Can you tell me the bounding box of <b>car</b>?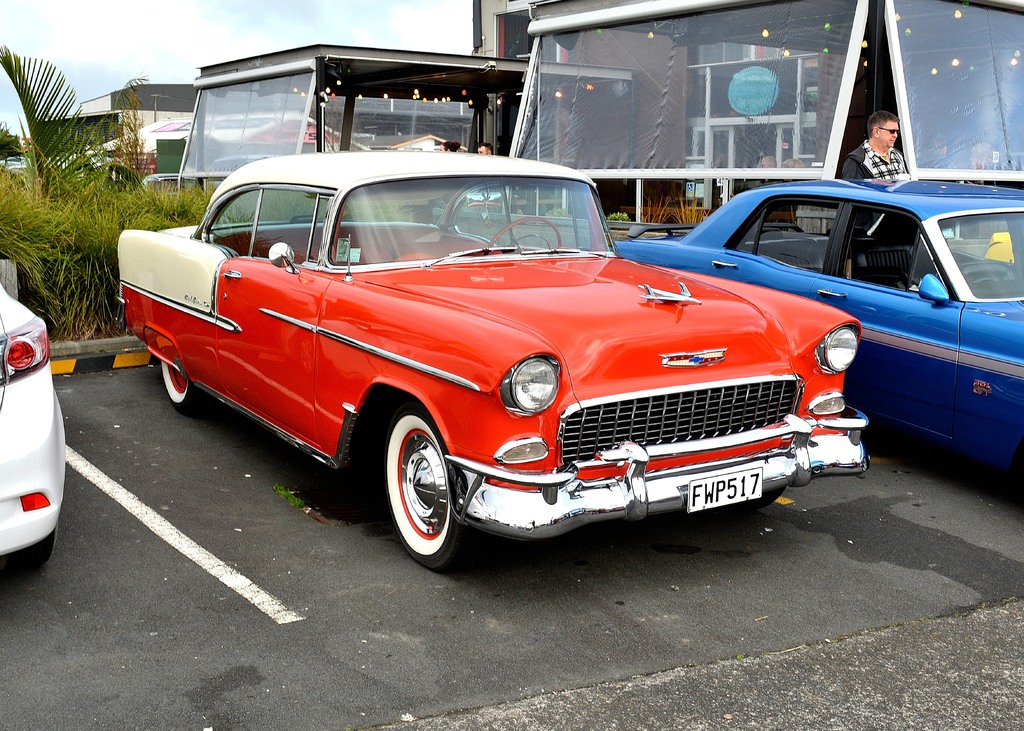
{"x1": 0, "y1": 278, "x2": 64, "y2": 568}.
